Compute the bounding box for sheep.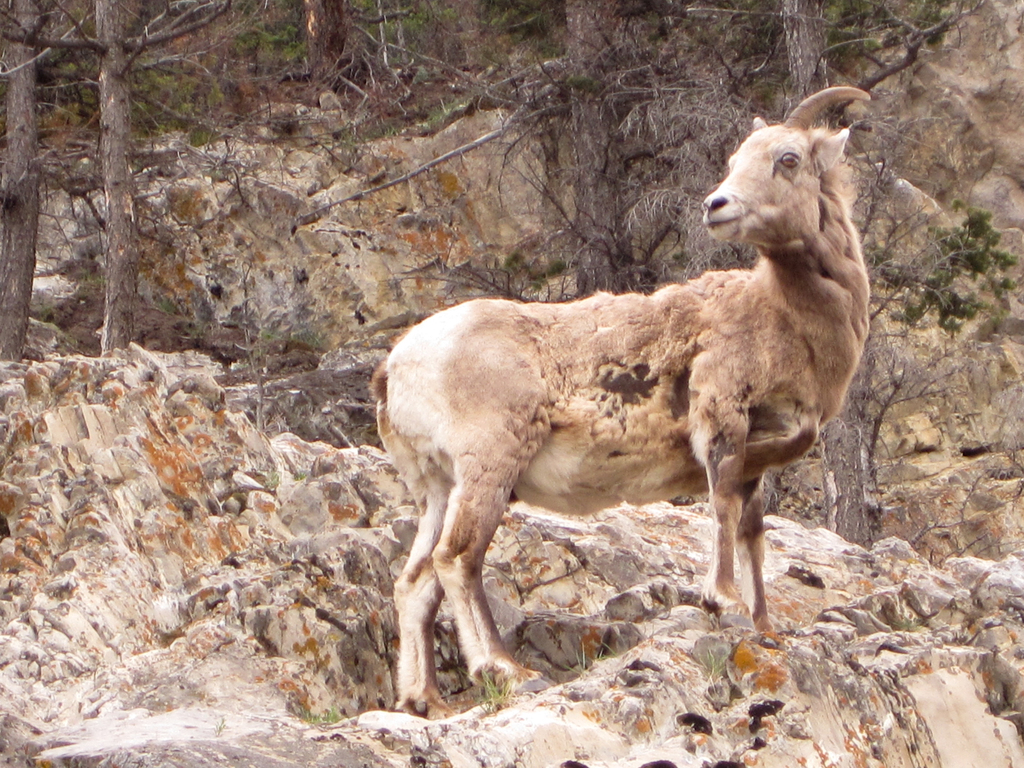
[x1=367, y1=86, x2=876, y2=723].
